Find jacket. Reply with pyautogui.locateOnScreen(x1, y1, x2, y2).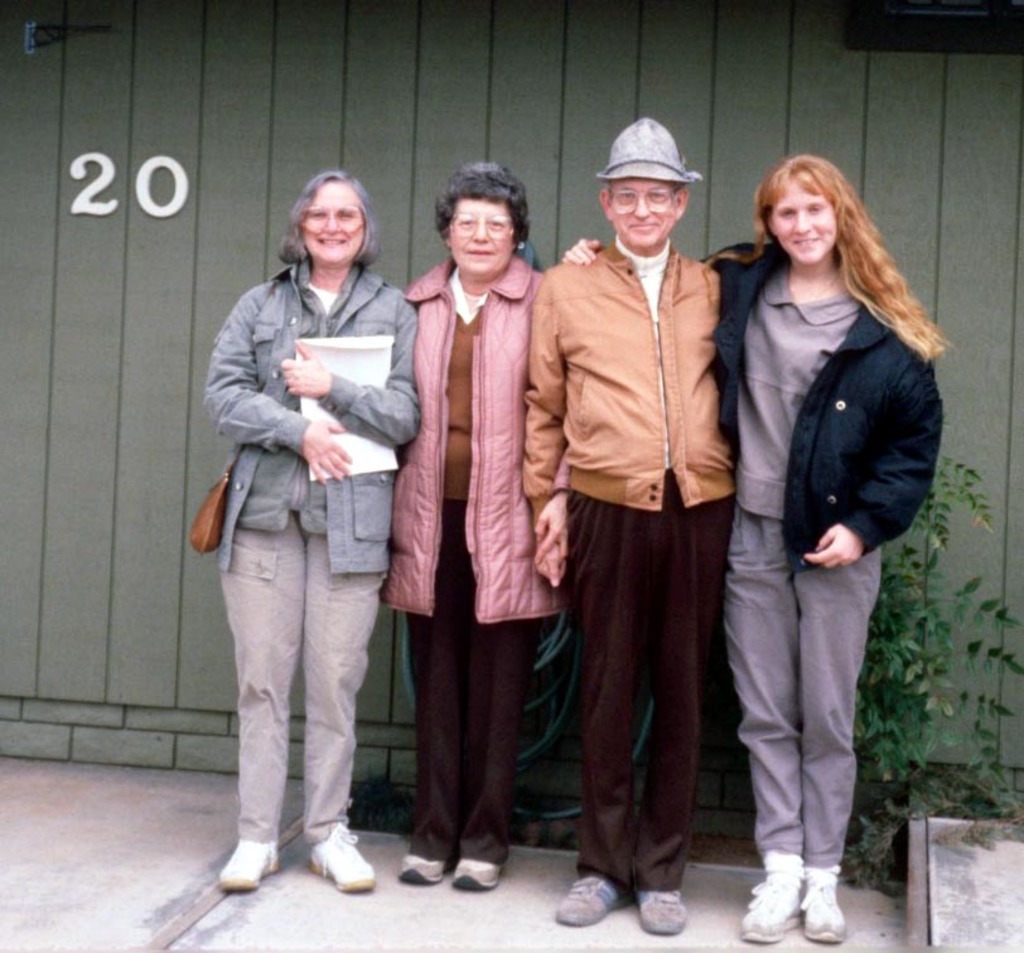
pyautogui.locateOnScreen(516, 240, 734, 524).
